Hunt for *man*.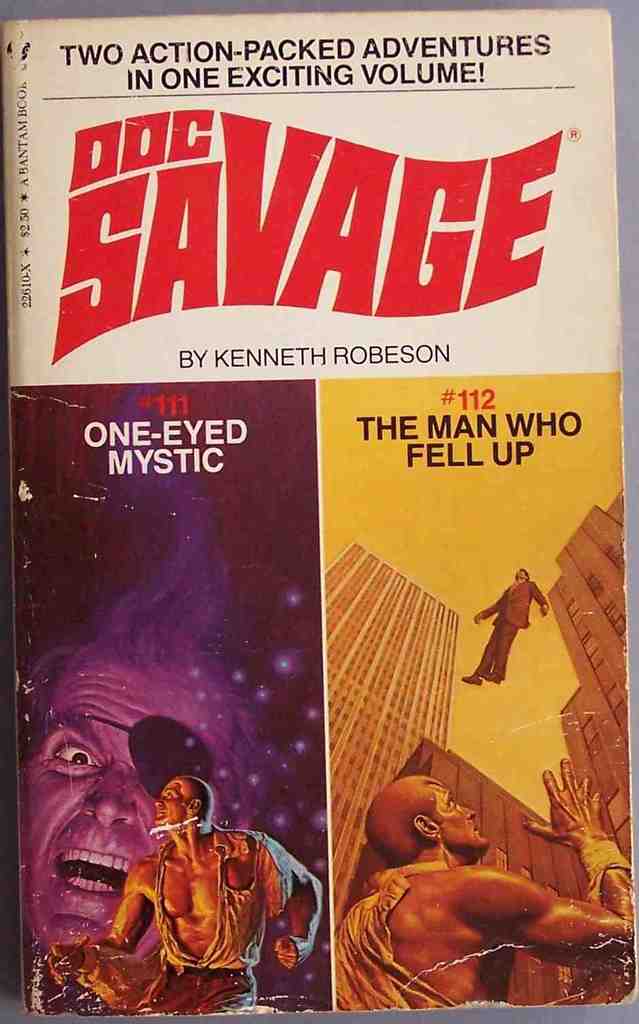
Hunted down at BBox(339, 757, 634, 1010).
